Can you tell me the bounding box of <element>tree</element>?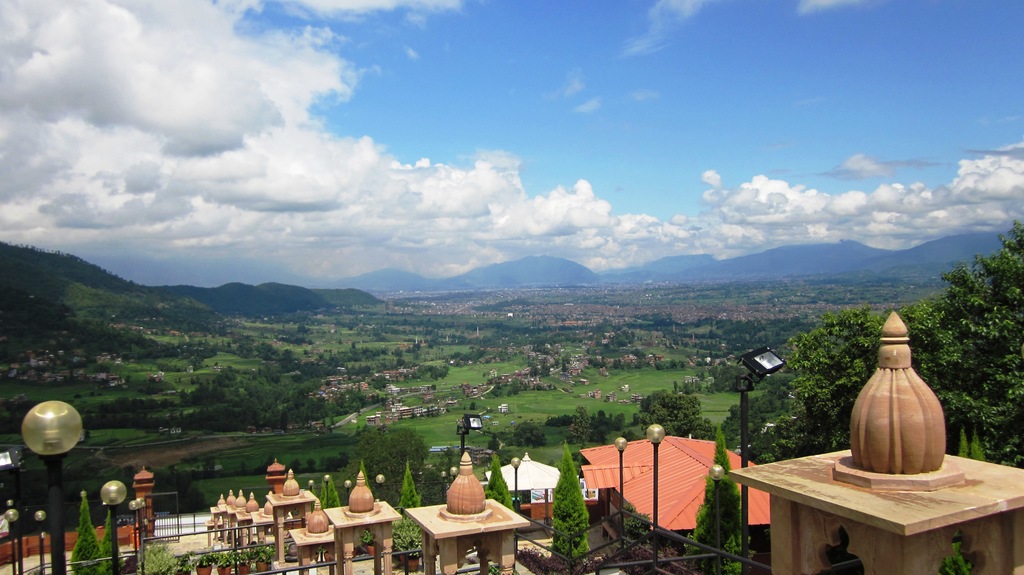
x1=483, y1=452, x2=517, y2=516.
